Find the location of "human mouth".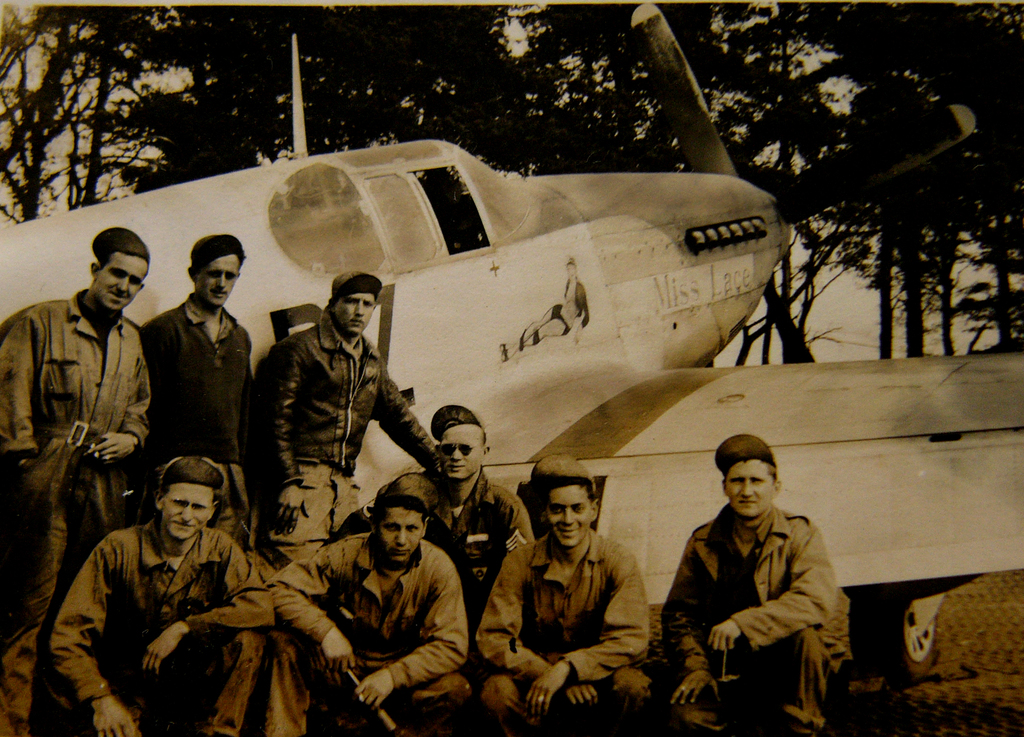
Location: <box>168,518,198,531</box>.
